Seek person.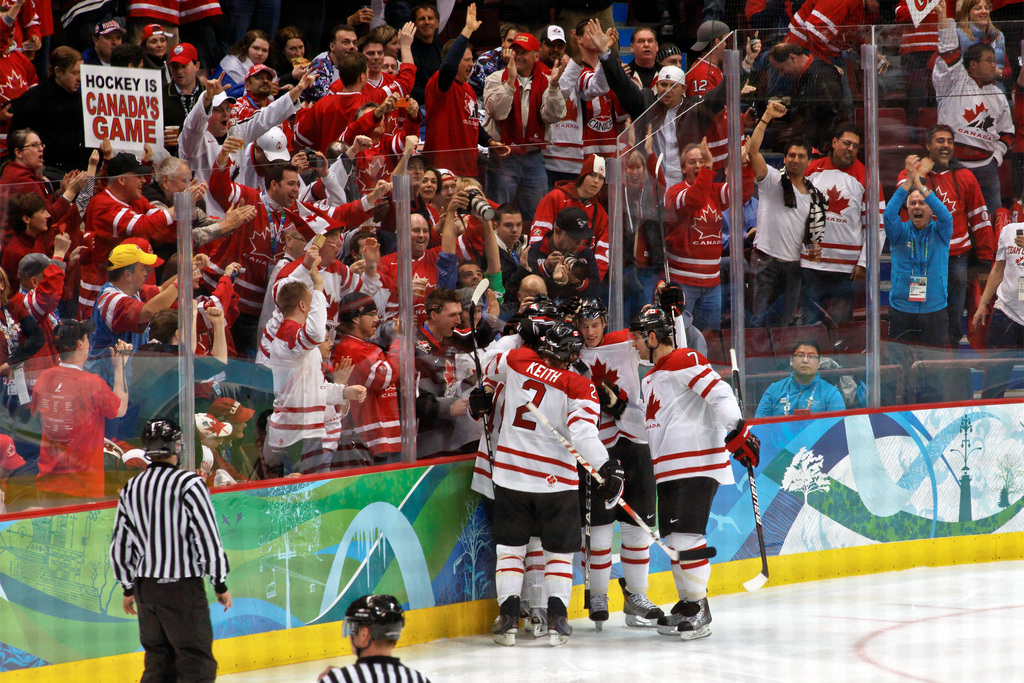
Rect(480, 325, 621, 645).
